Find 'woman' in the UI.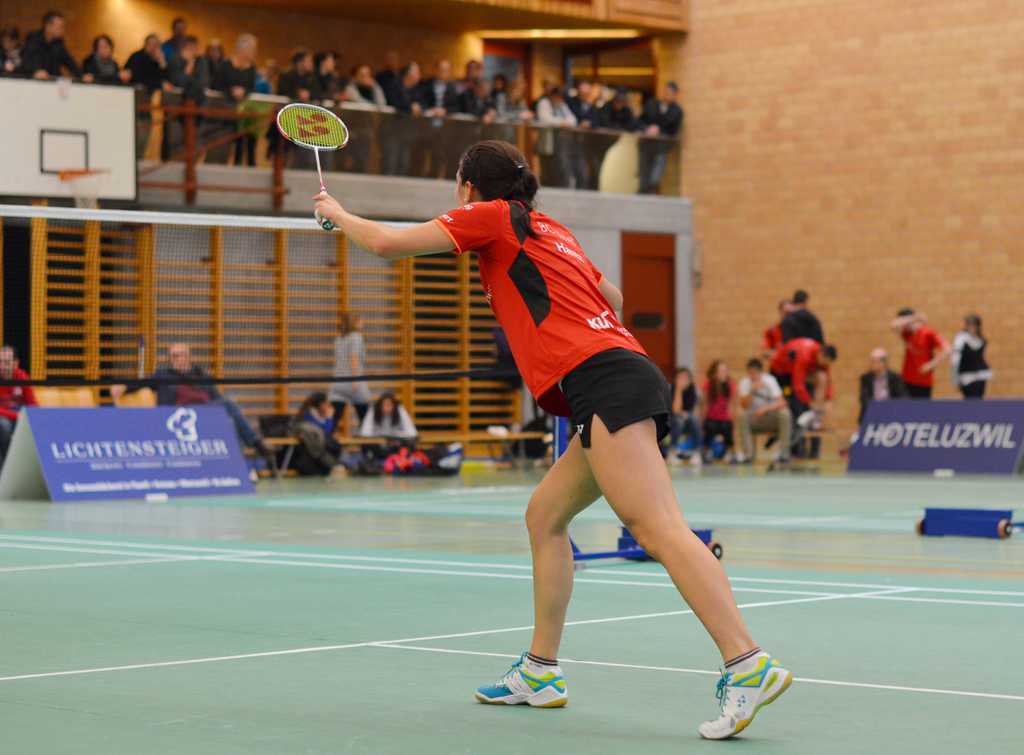
UI element at region(202, 40, 236, 172).
